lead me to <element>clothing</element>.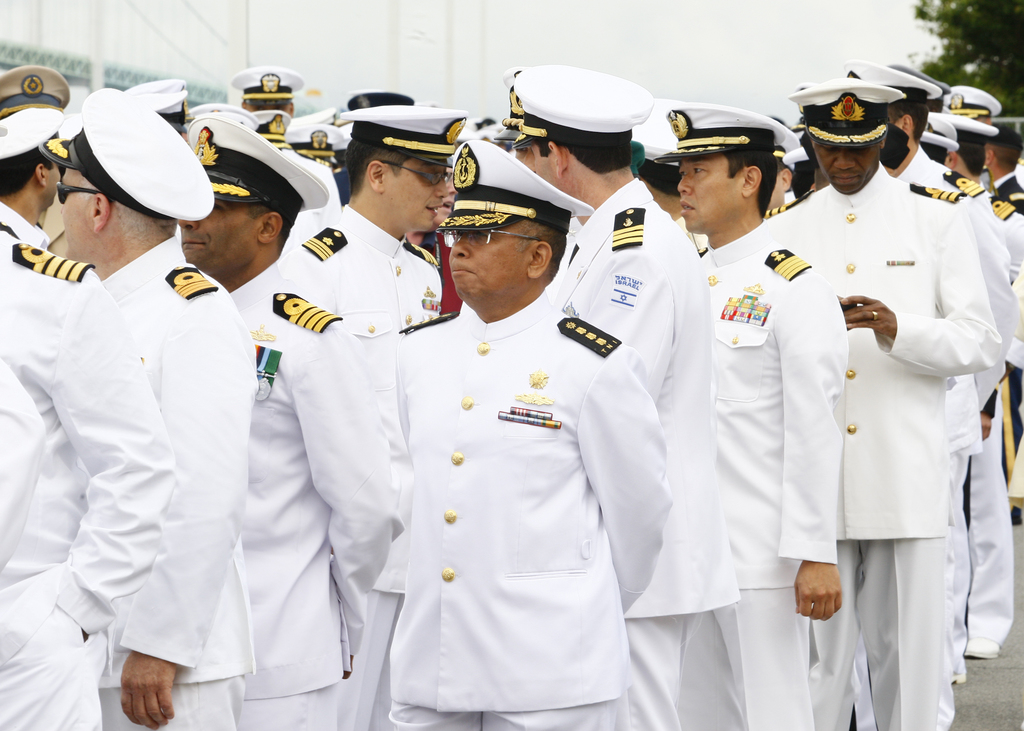
Lead to [x1=0, y1=203, x2=53, y2=249].
